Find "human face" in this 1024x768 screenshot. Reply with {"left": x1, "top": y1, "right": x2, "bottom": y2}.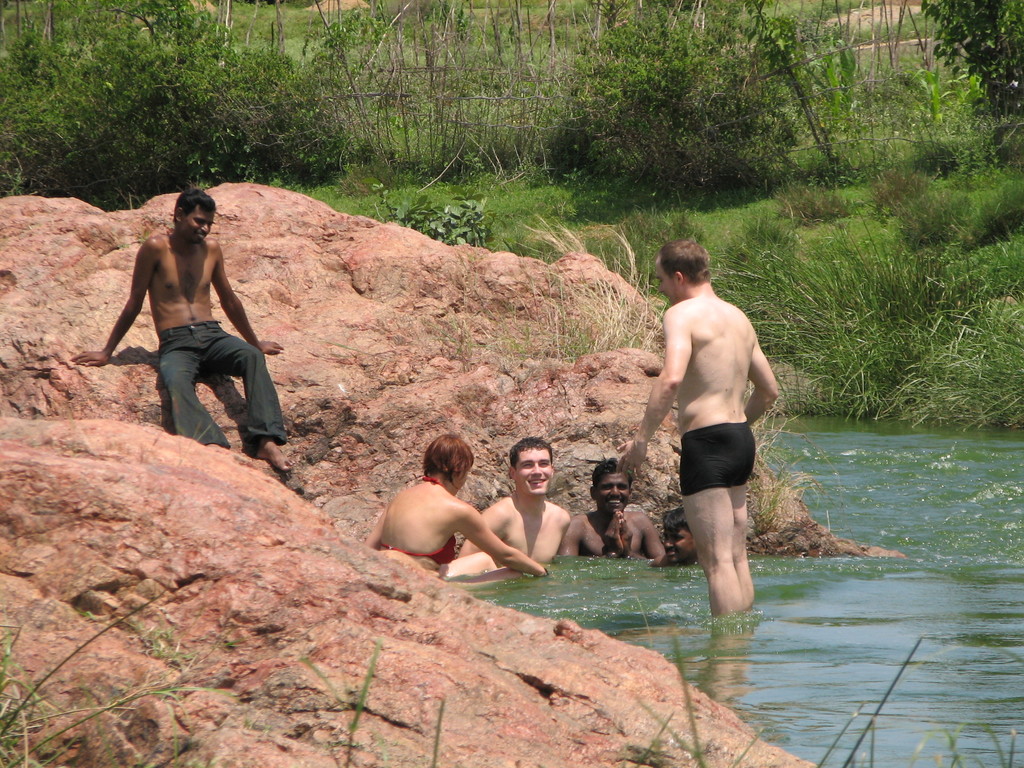
{"left": 516, "top": 448, "right": 552, "bottom": 495}.
